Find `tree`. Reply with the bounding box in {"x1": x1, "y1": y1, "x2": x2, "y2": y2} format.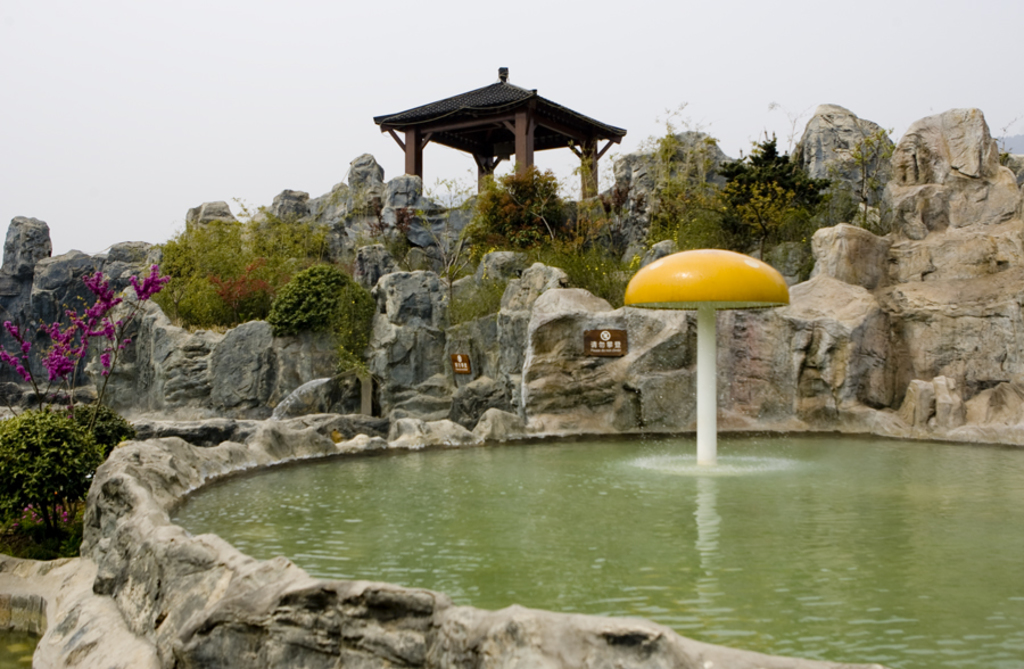
{"x1": 839, "y1": 121, "x2": 892, "y2": 240}.
